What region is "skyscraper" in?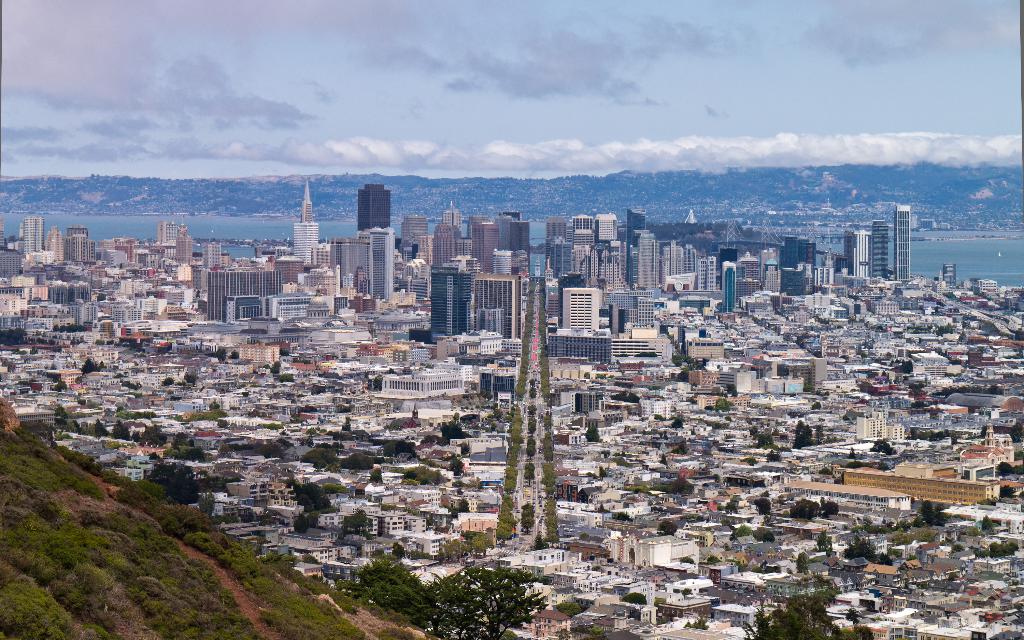
bbox(870, 220, 899, 277).
